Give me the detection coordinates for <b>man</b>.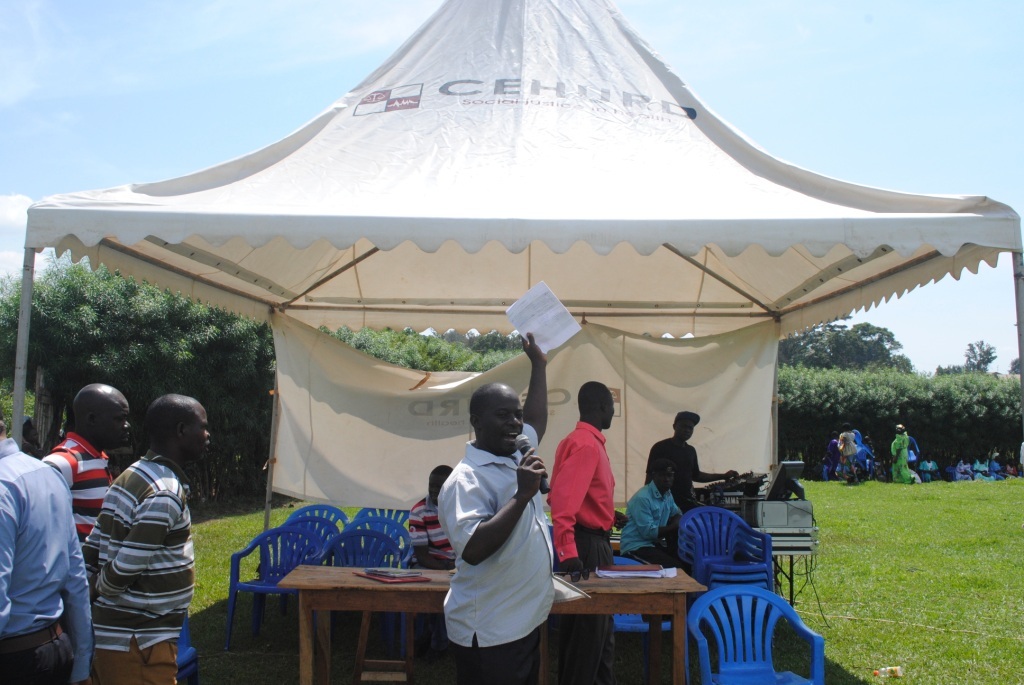
<box>622,451,684,571</box>.
